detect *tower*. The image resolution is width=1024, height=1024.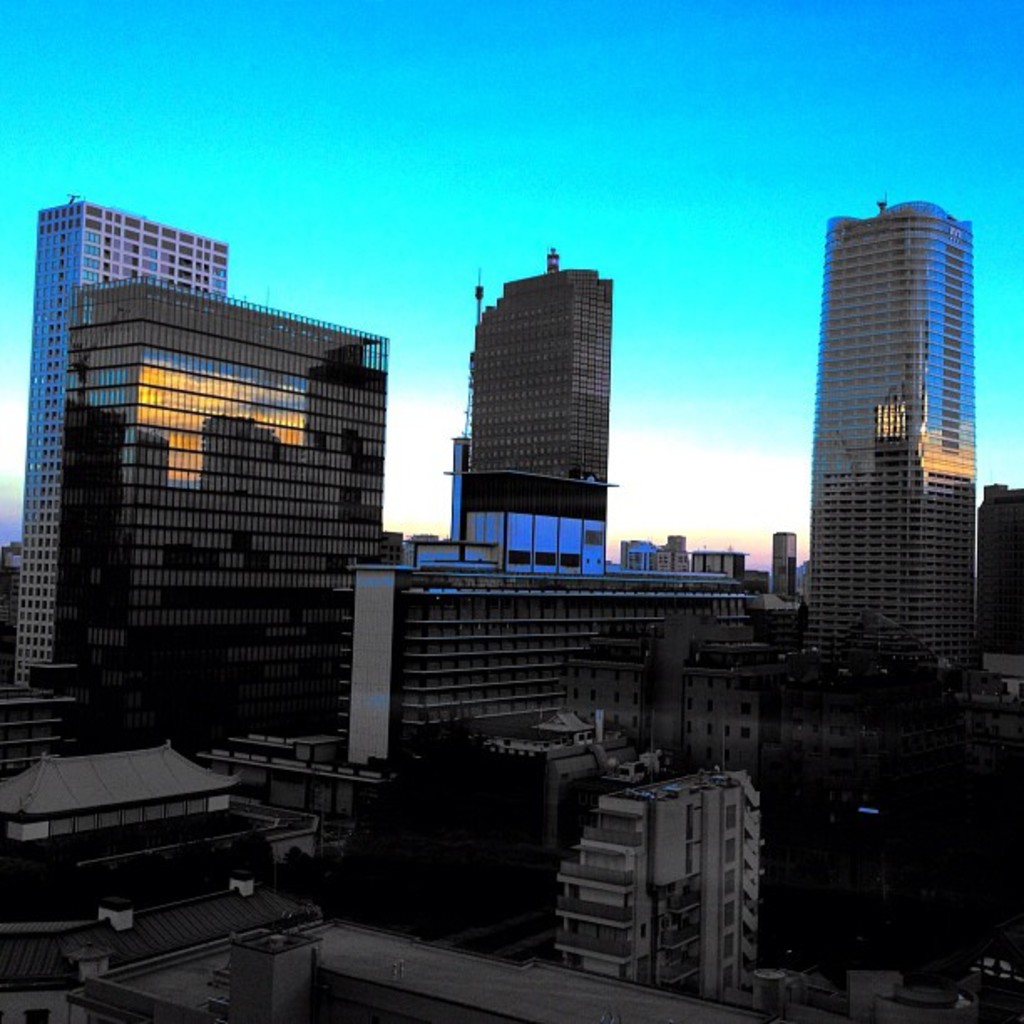
(left=17, top=194, right=228, bottom=678).
